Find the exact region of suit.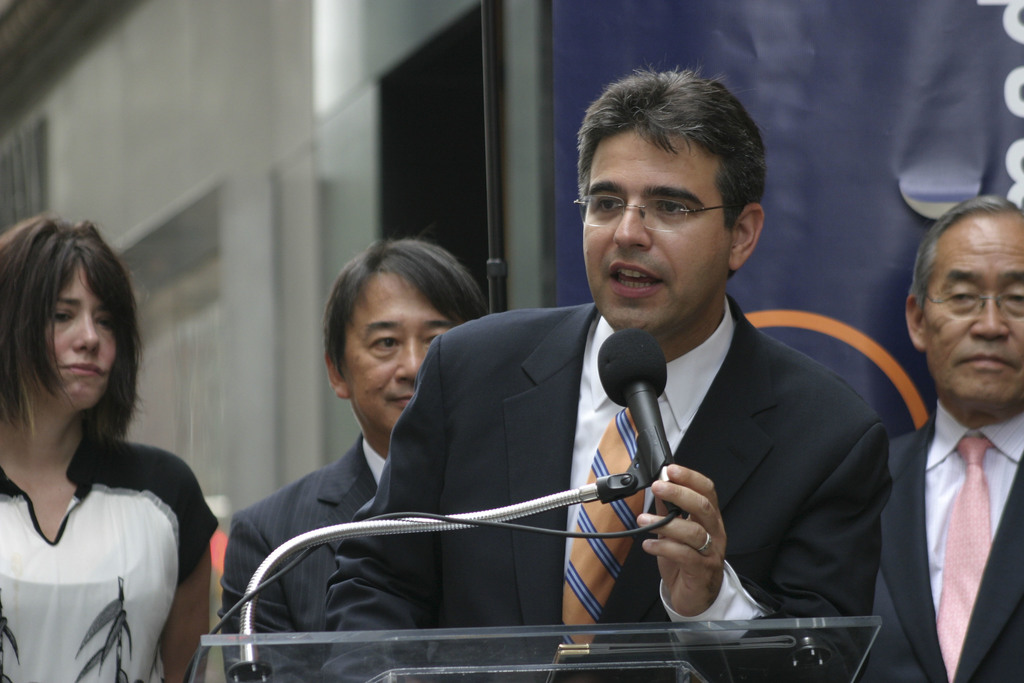
Exact region: detection(276, 183, 908, 659).
